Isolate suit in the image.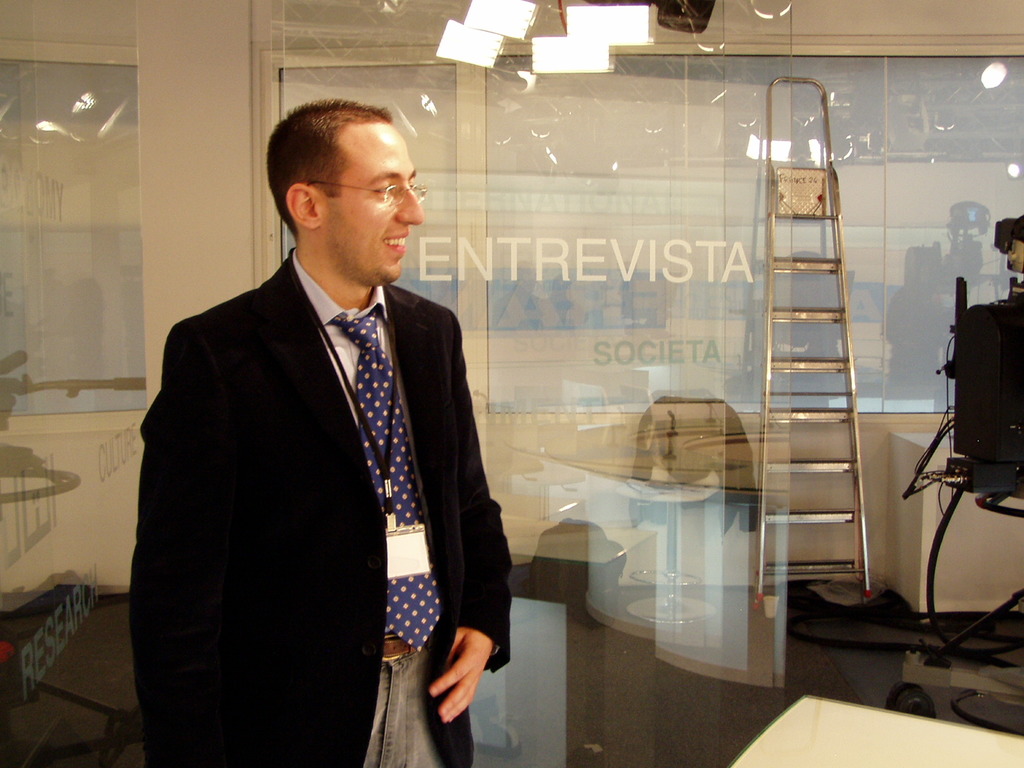
Isolated region: [129,248,515,767].
